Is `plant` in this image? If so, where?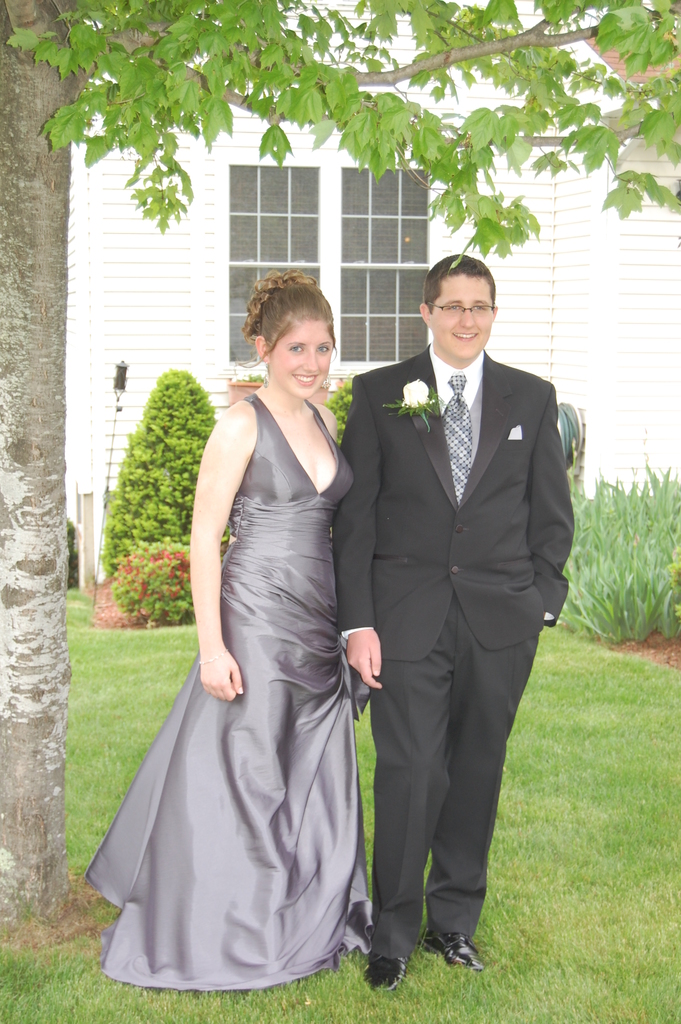
Yes, at [left=110, top=520, right=203, bottom=634].
